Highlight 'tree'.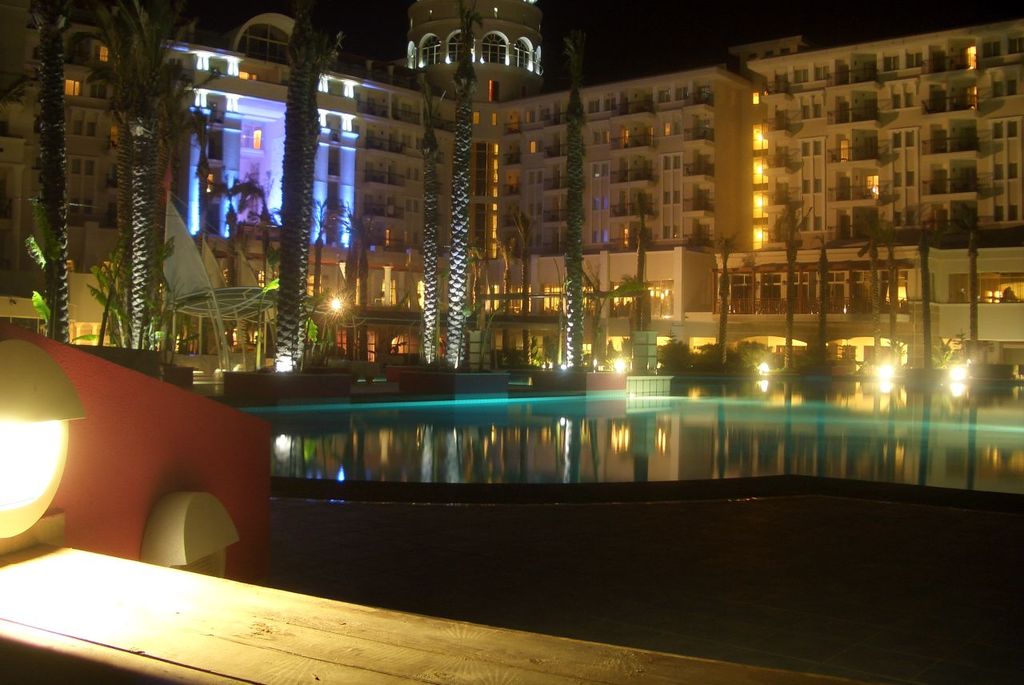
Highlighted region: BBox(27, 0, 76, 346).
